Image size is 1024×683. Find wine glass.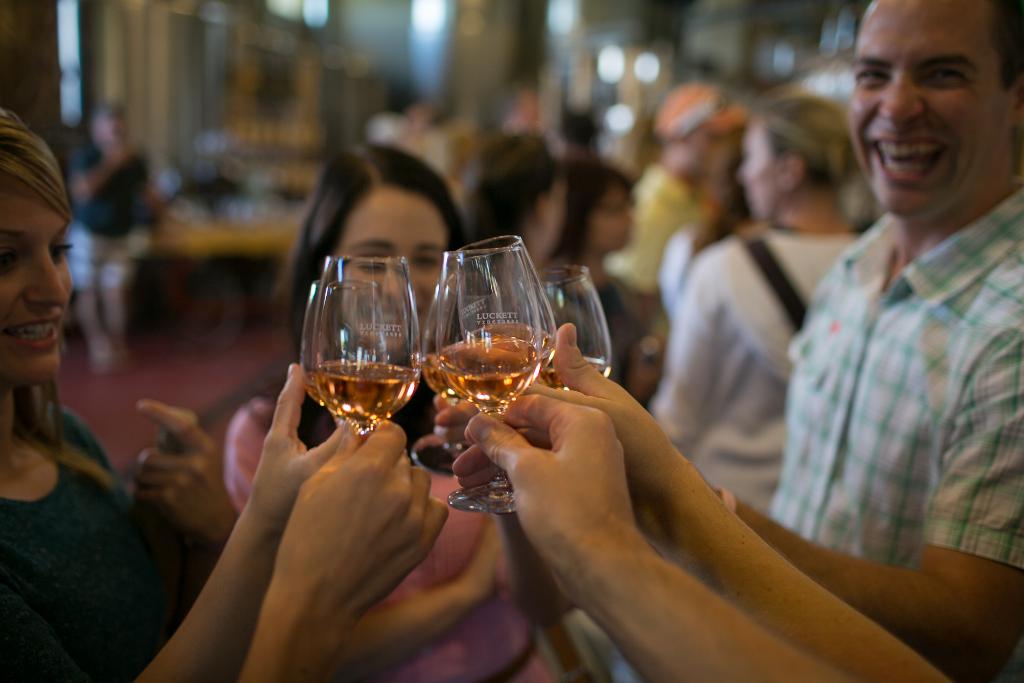
detection(439, 290, 534, 513).
